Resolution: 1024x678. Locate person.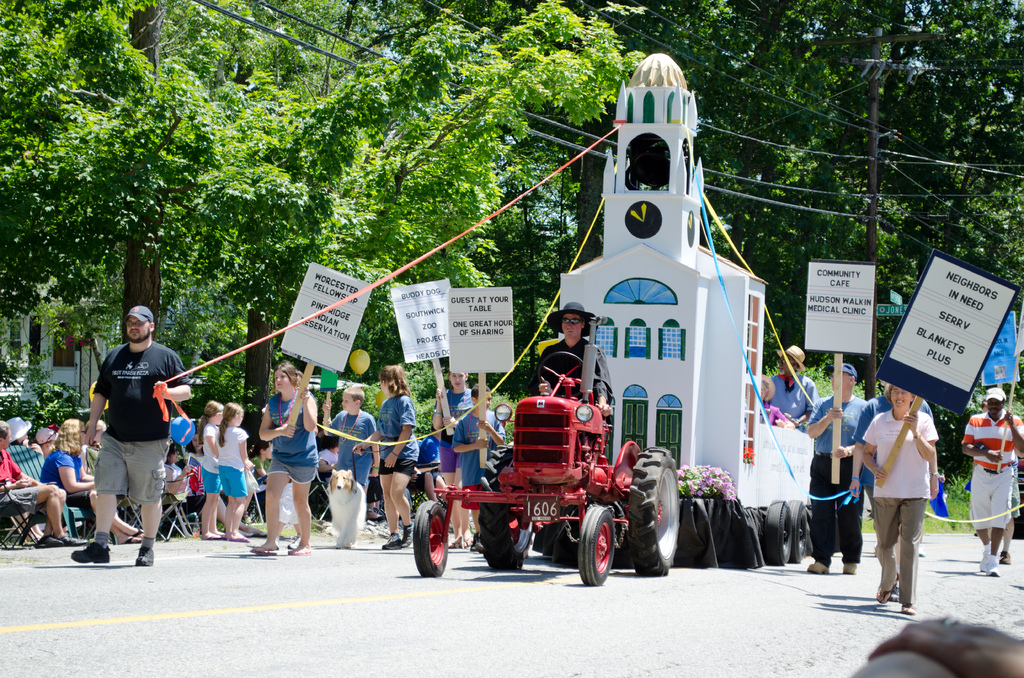
l=29, t=432, r=56, b=480.
